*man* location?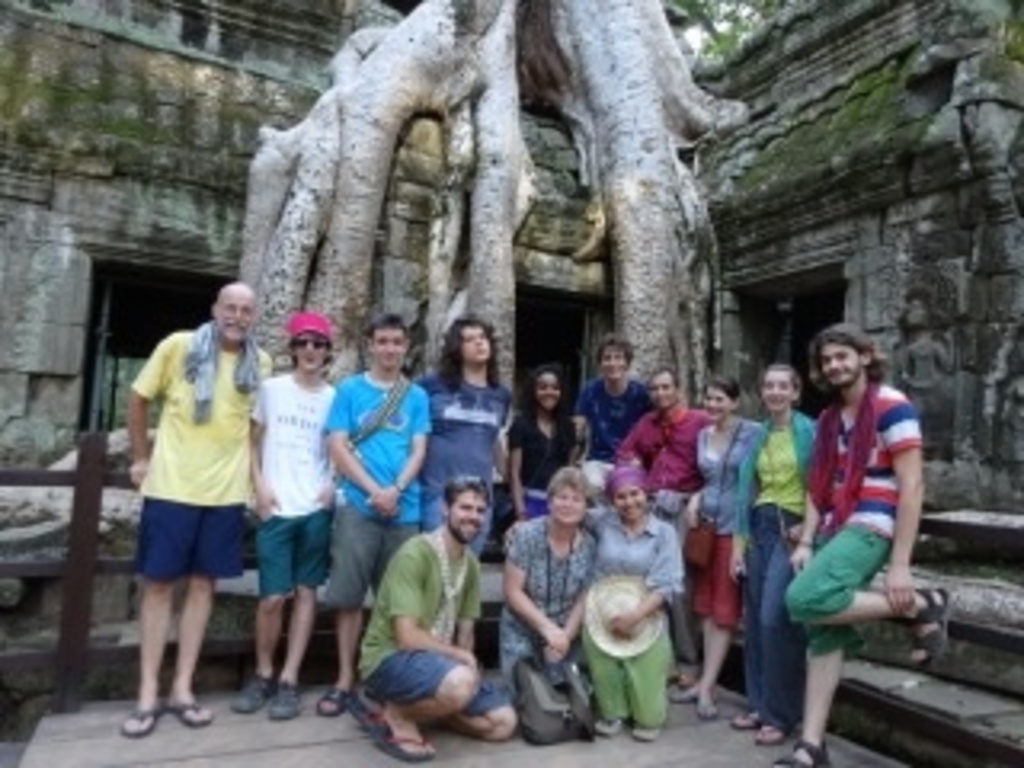
<bbox>326, 314, 435, 720</bbox>
